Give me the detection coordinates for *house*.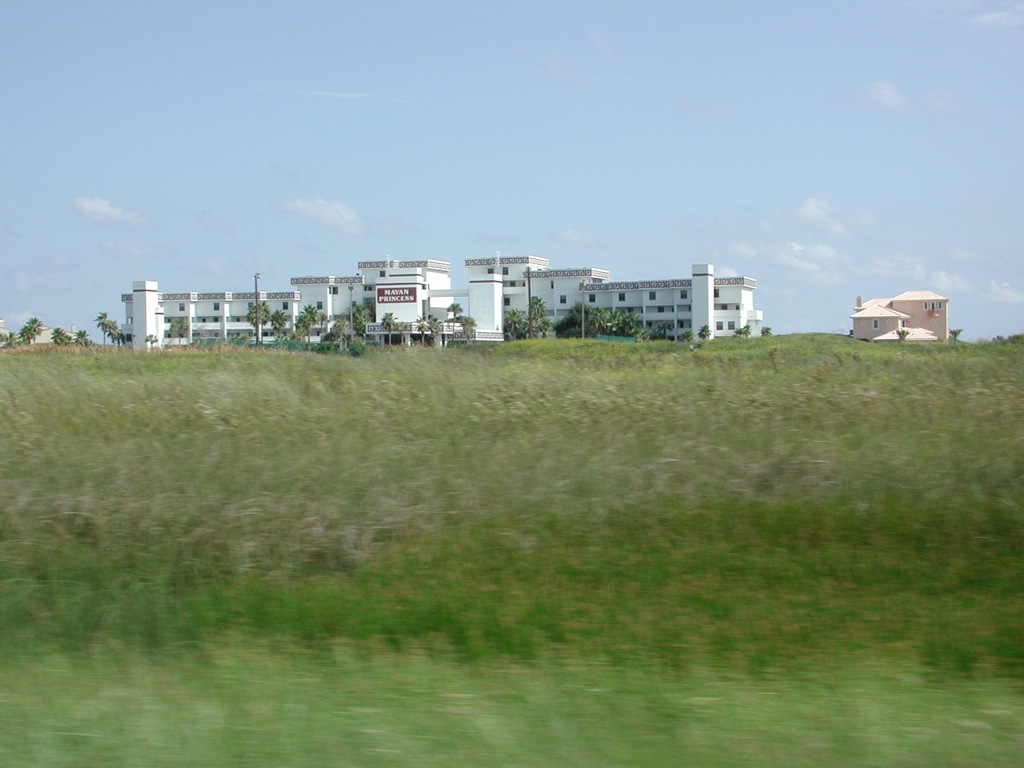
23,314,75,348.
